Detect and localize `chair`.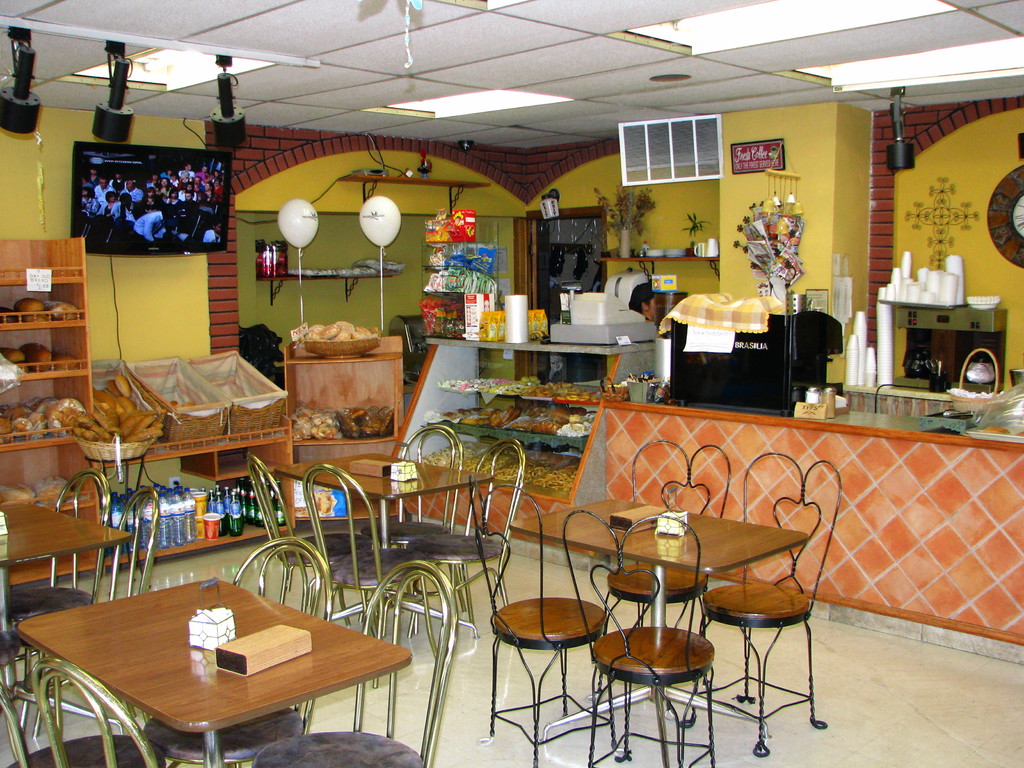
Localized at [x1=19, y1=488, x2=161, y2=740].
